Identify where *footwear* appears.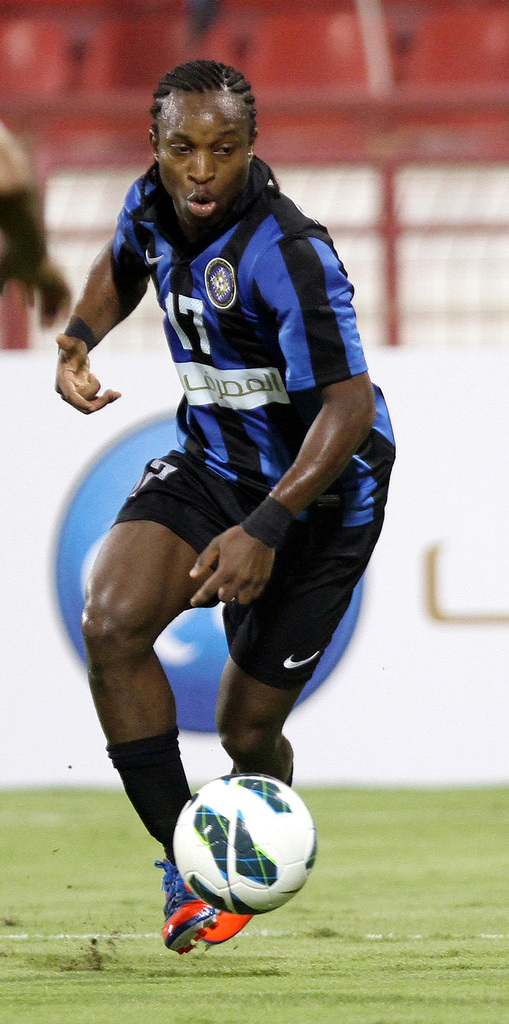
Appears at [left=156, top=884, right=221, bottom=956].
